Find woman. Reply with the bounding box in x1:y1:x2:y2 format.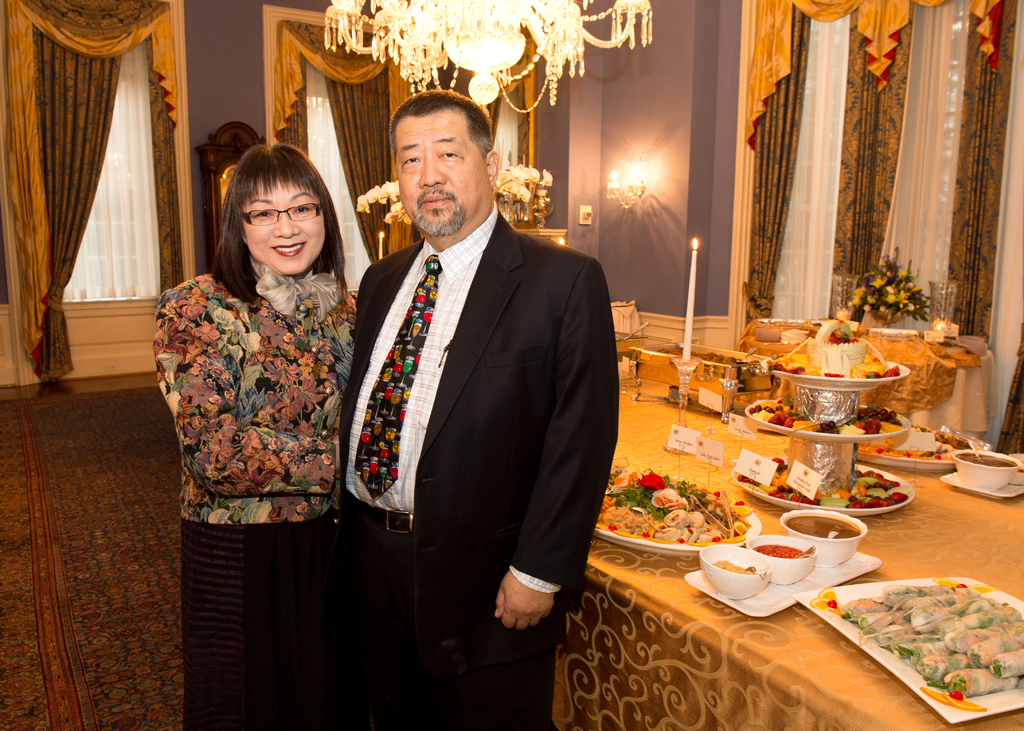
161:86:343:721.
